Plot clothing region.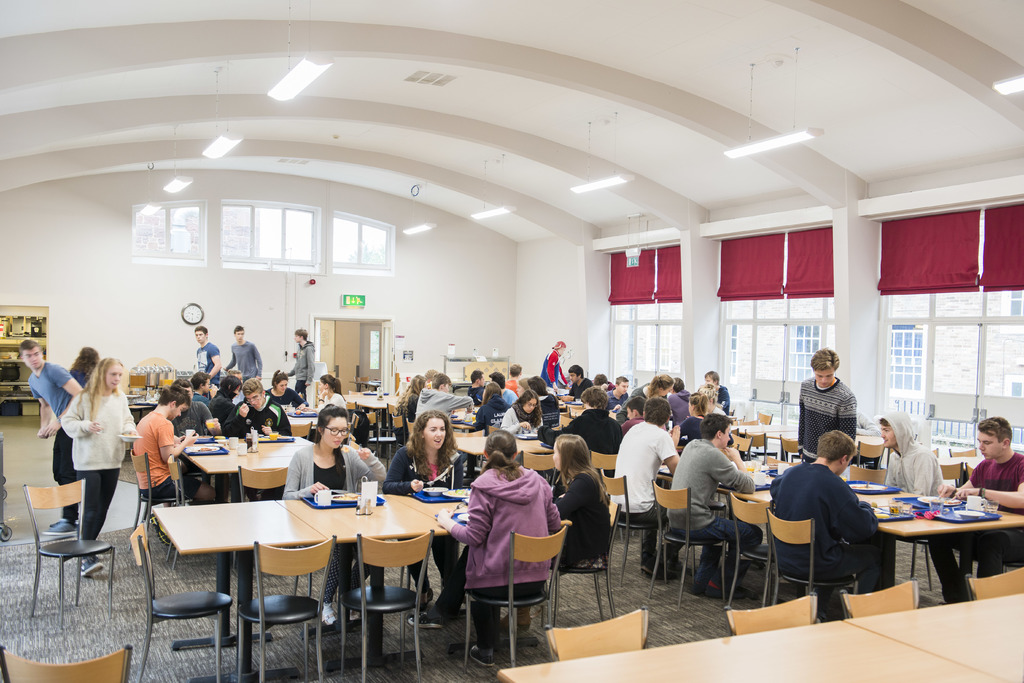
Plotted at (698,383,731,416).
